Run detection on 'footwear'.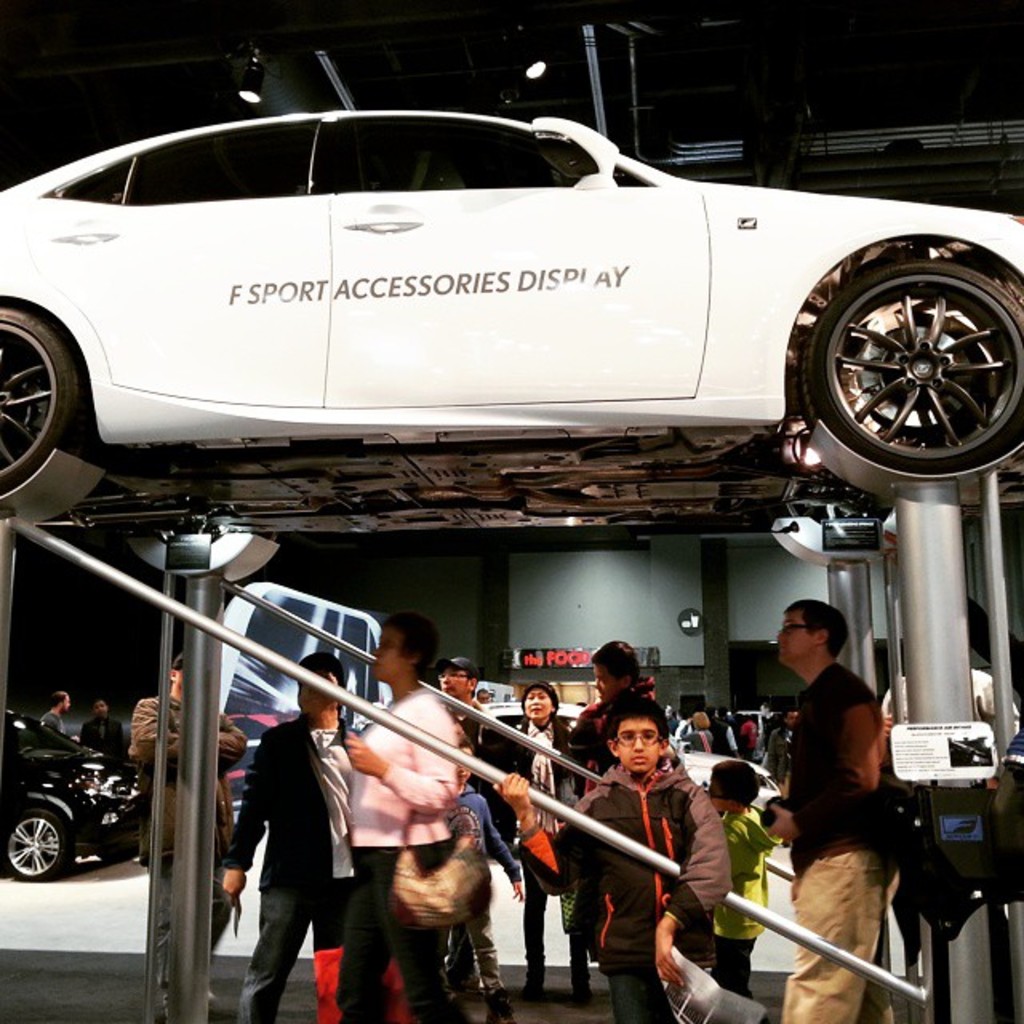
Result: 491:986:517:1022.
